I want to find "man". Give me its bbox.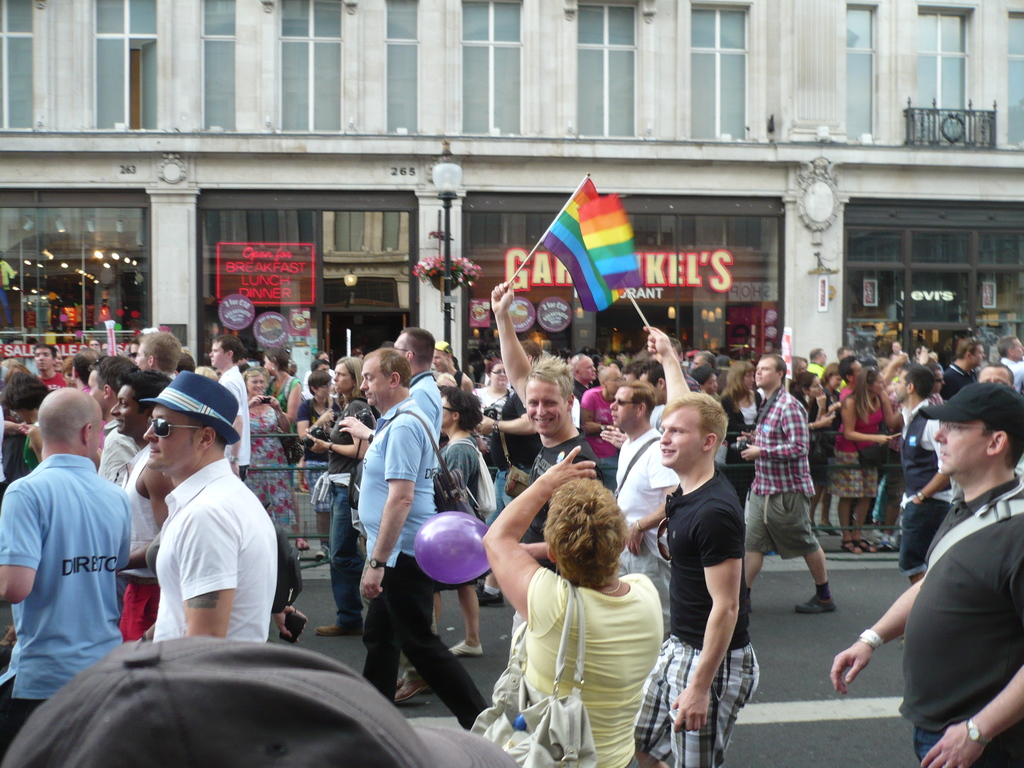
<bbox>133, 367, 276, 648</bbox>.
